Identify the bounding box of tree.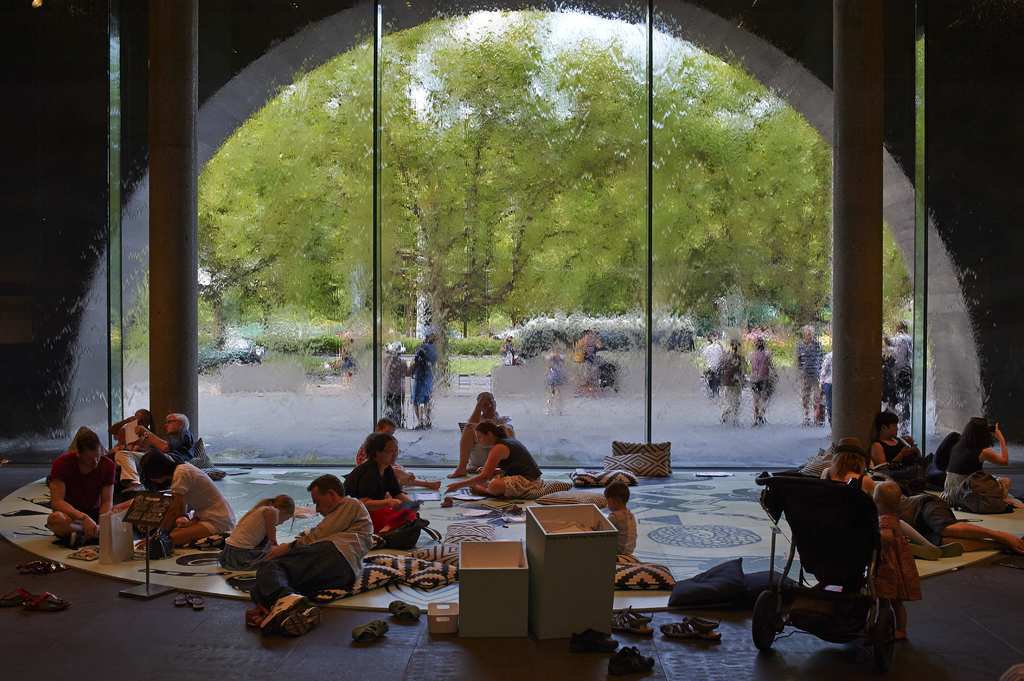
box=[355, 18, 675, 353].
